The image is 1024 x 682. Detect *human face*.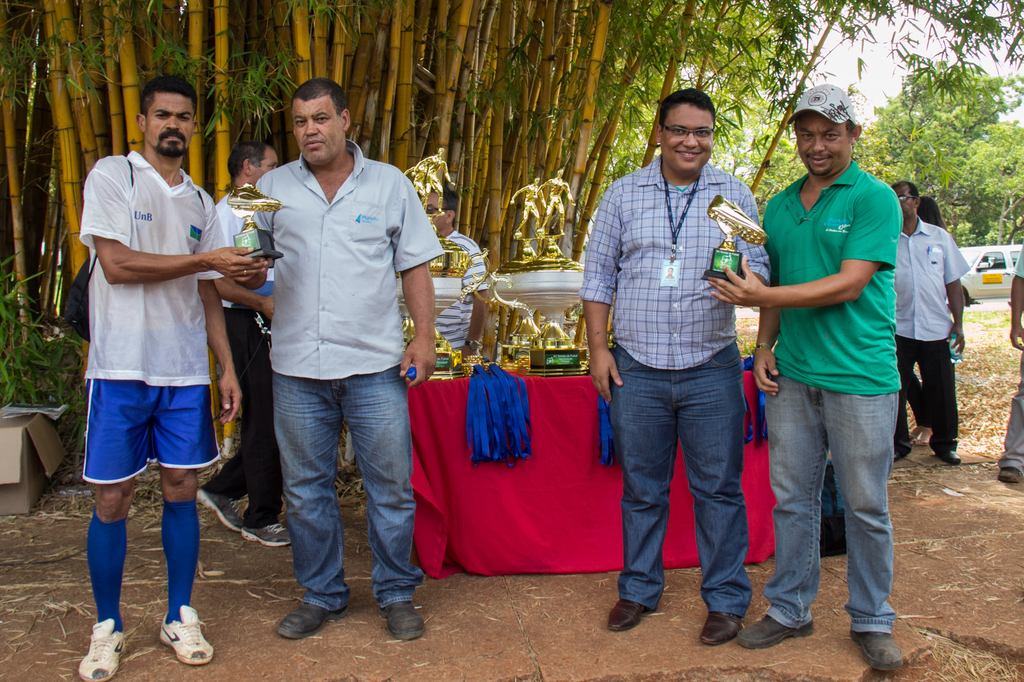
Detection: select_region(252, 145, 274, 174).
